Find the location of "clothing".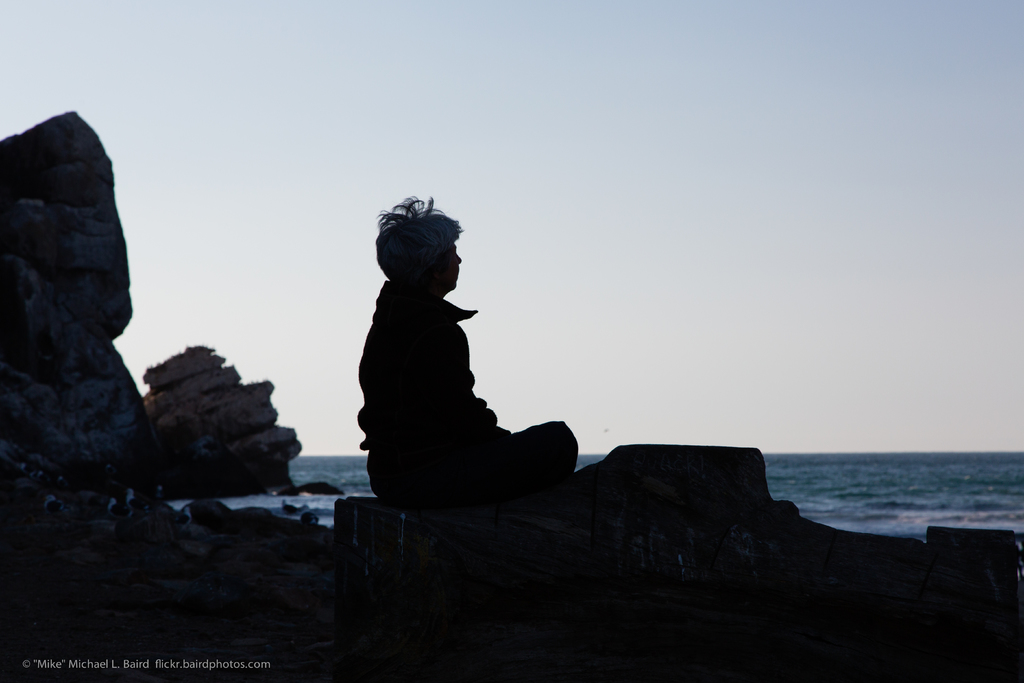
Location: Rect(339, 227, 586, 511).
